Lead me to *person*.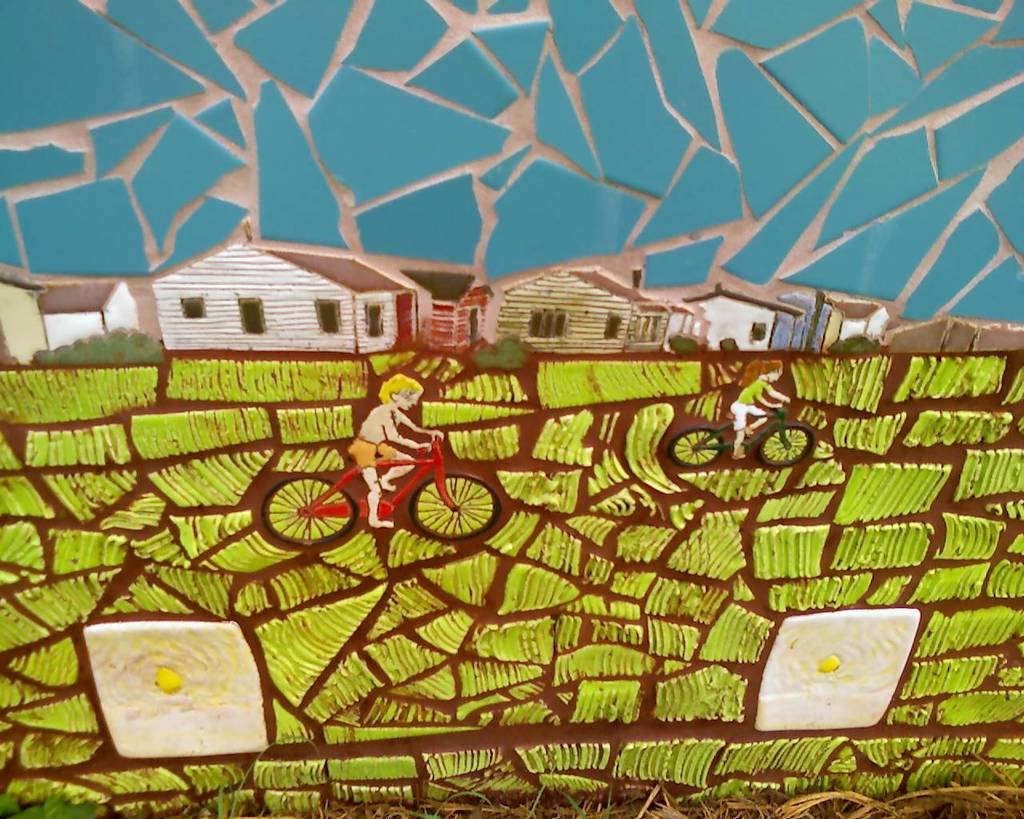
Lead to <bbox>728, 358, 790, 461</bbox>.
